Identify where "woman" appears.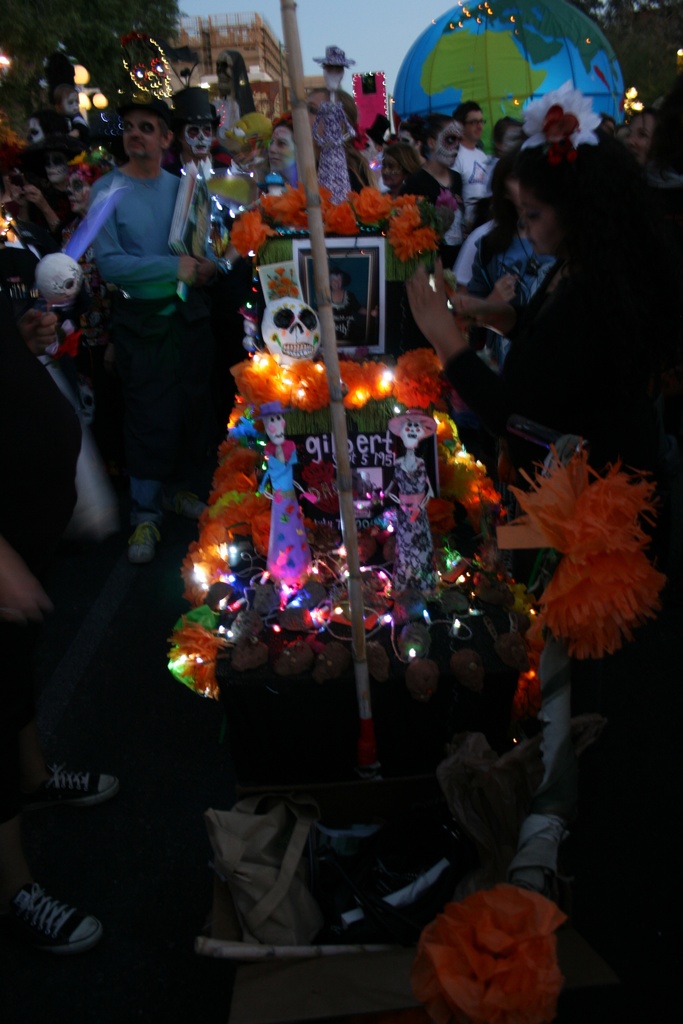
Appears at region(422, 107, 466, 205).
